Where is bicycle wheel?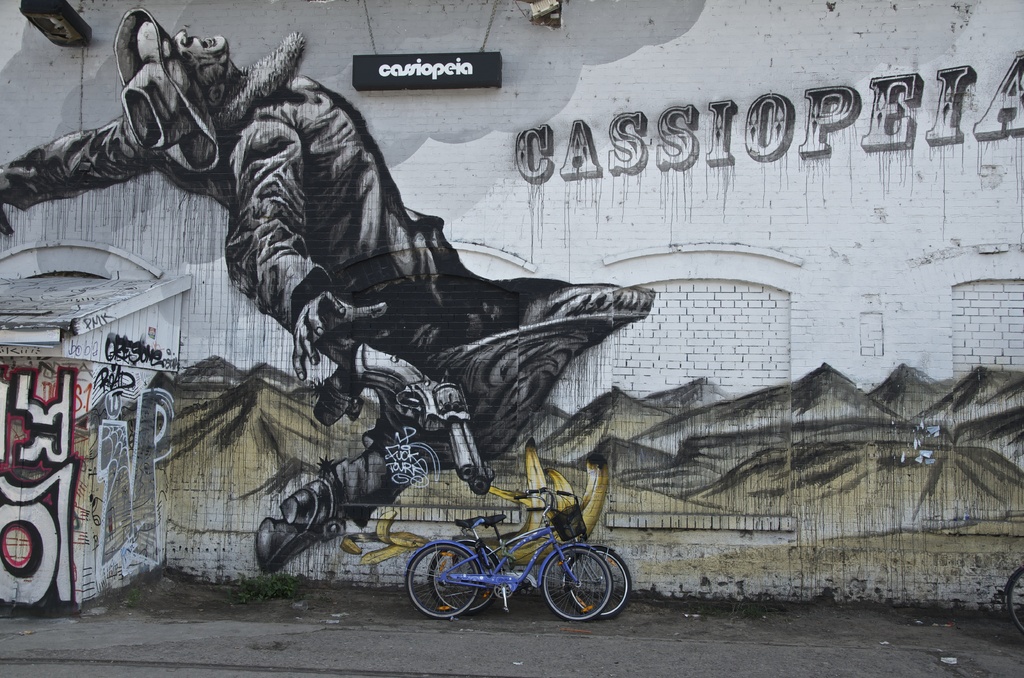
box(541, 545, 613, 623).
